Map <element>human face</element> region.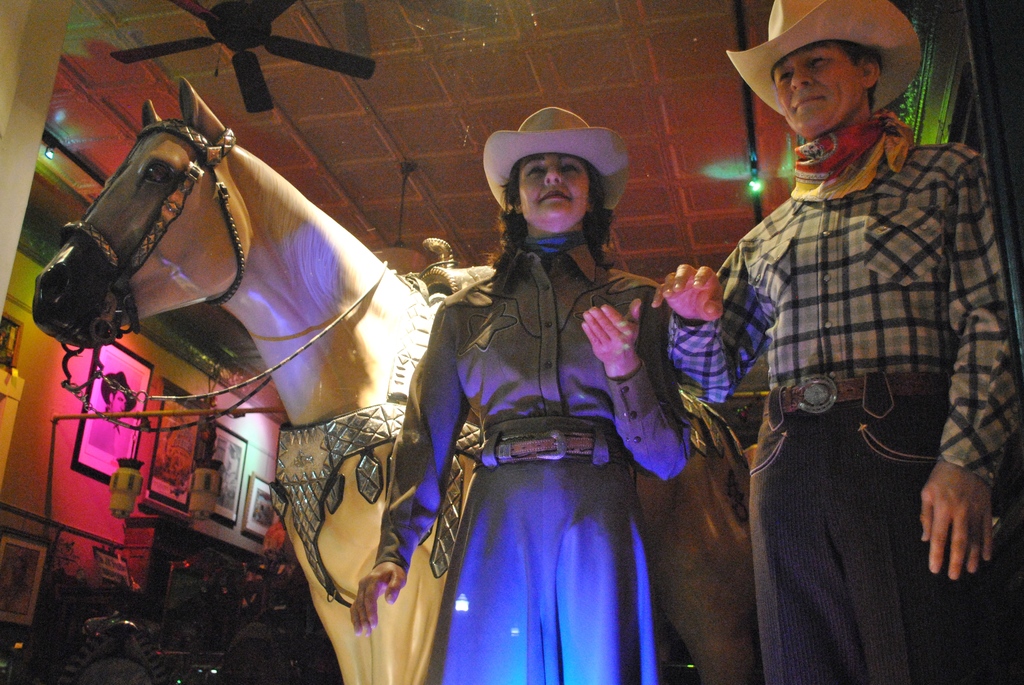
Mapped to (x1=519, y1=152, x2=593, y2=219).
